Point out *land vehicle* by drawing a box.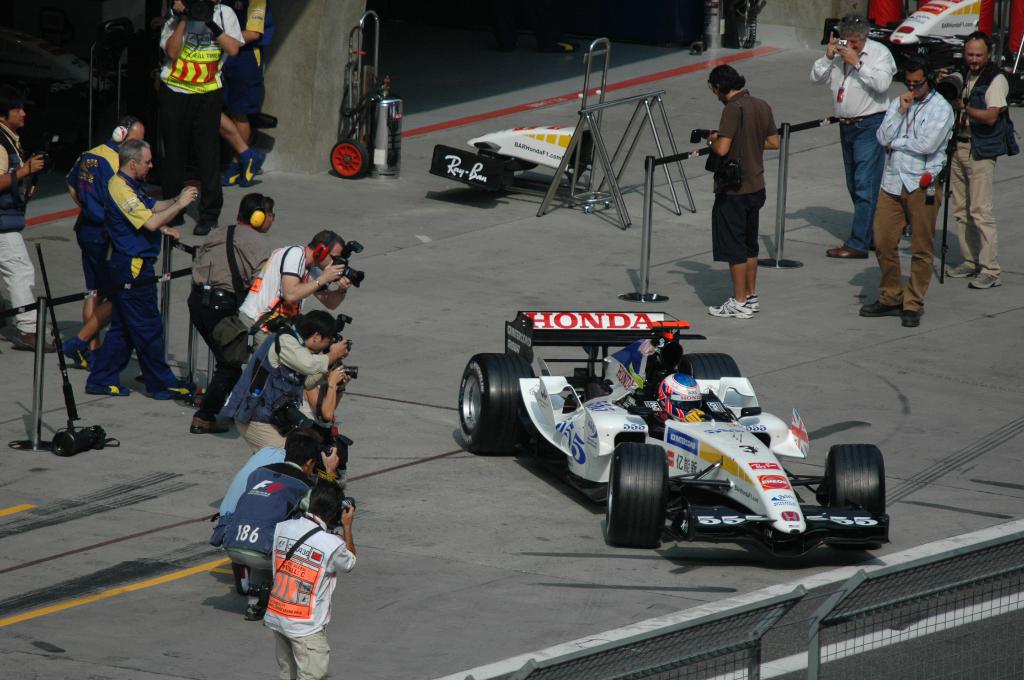
BBox(470, 289, 879, 565).
